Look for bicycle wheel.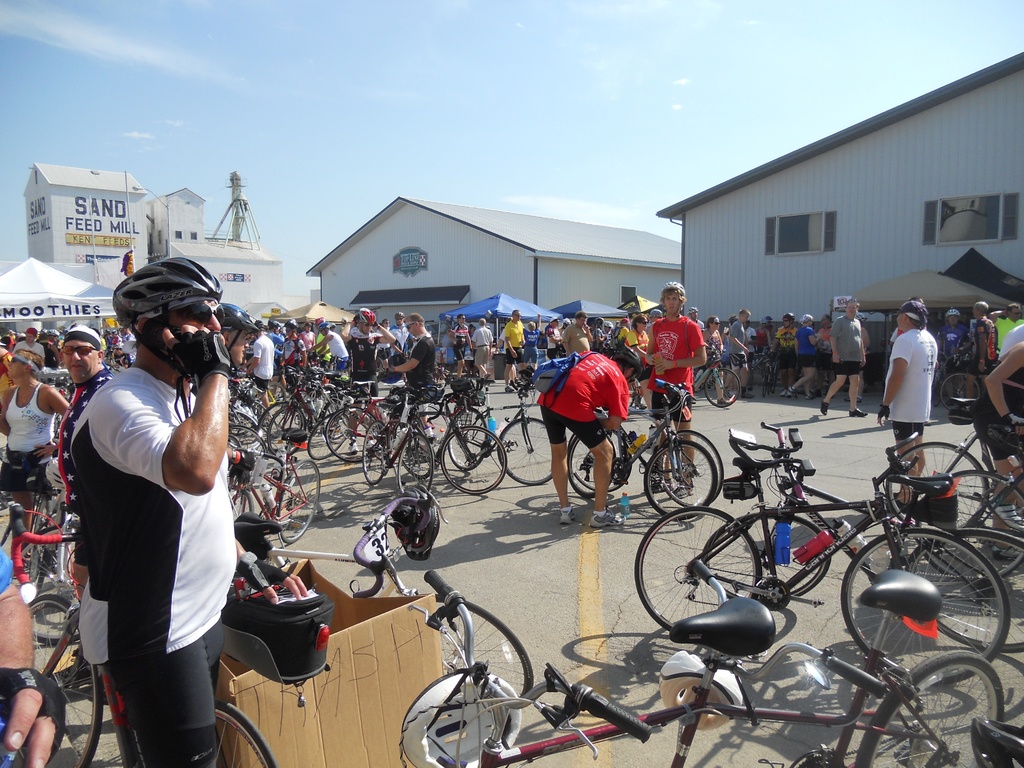
Found: pyautogui.locateOnScreen(664, 429, 726, 506).
